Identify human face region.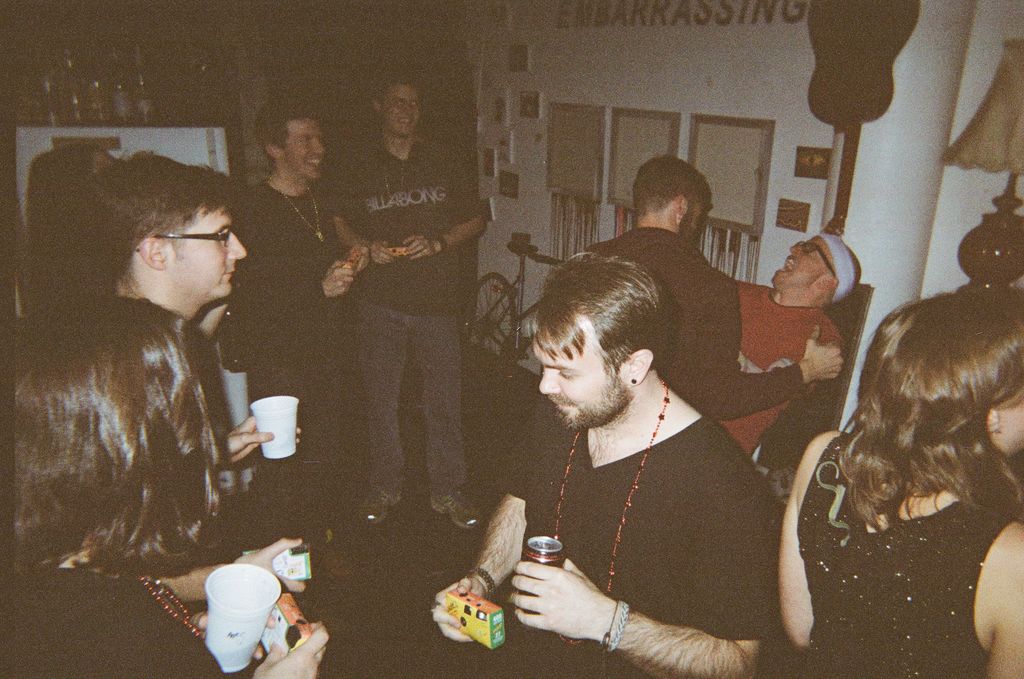
Region: Rect(164, 204, 246, 307).
